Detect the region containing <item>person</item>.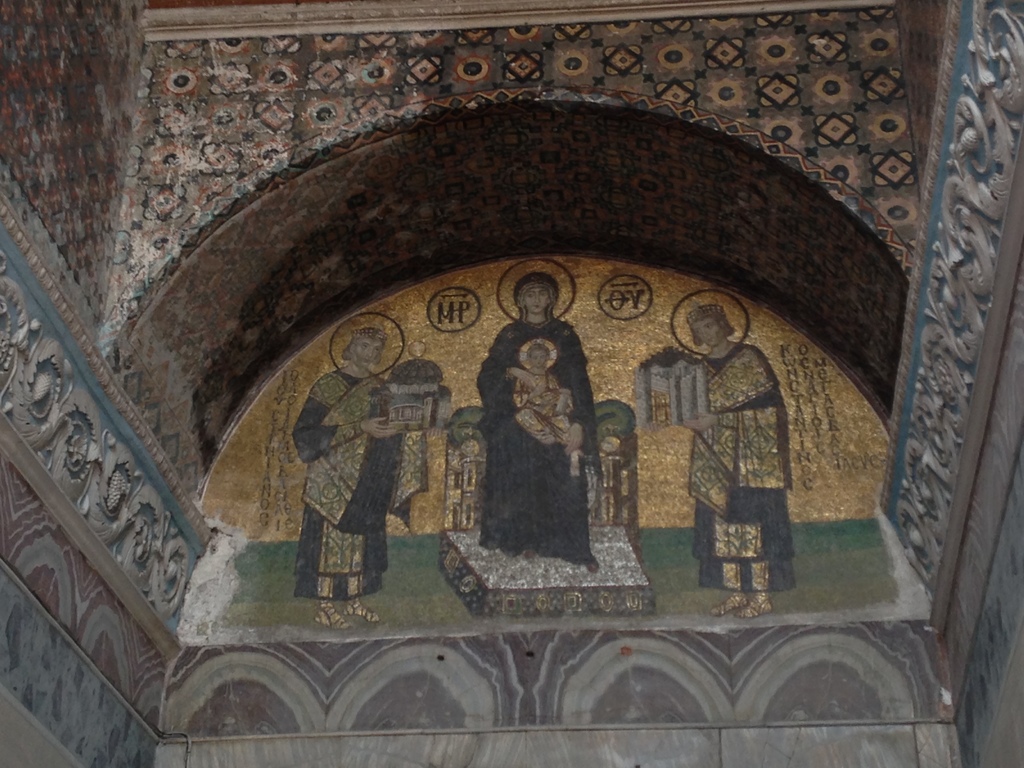
292,321,410,637.
